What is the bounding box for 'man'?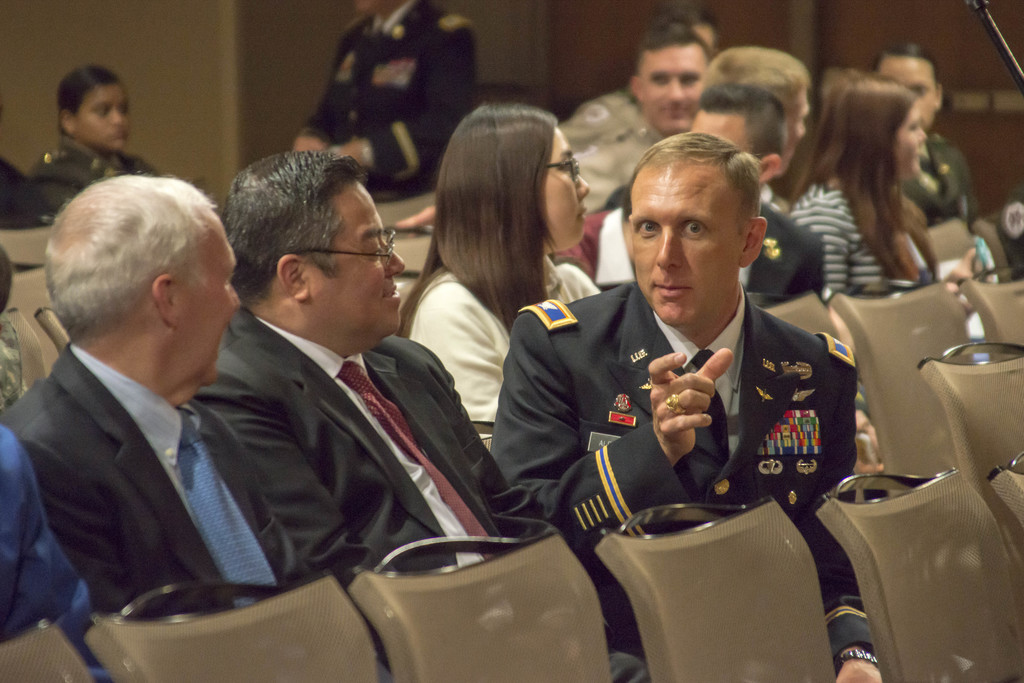
(0, 406, 140, 682).
